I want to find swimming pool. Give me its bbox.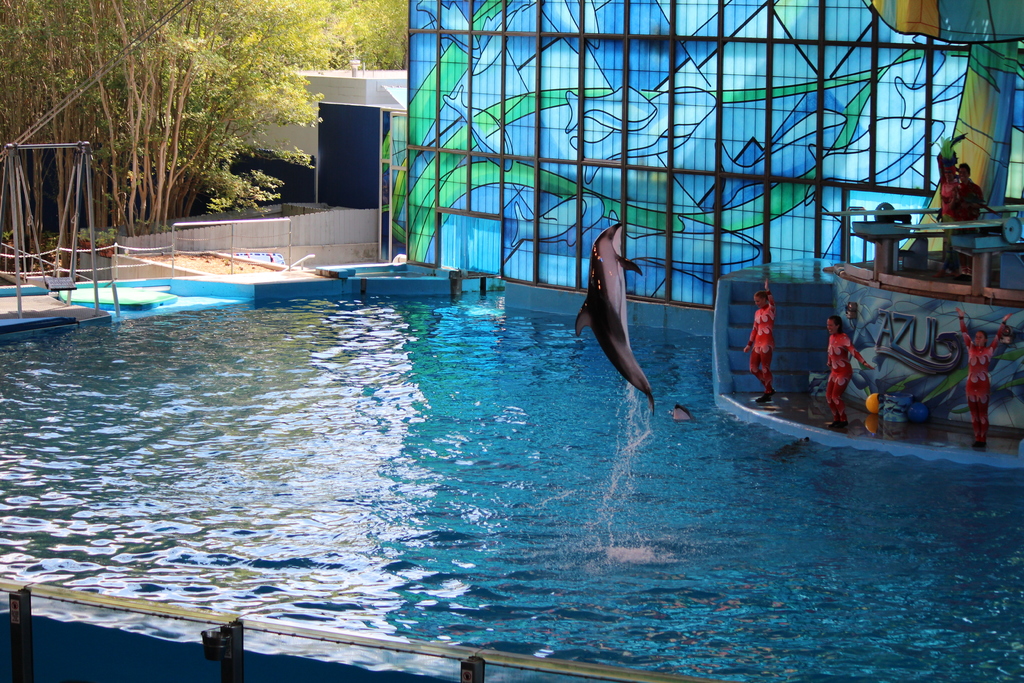
[0,243,980,646].
